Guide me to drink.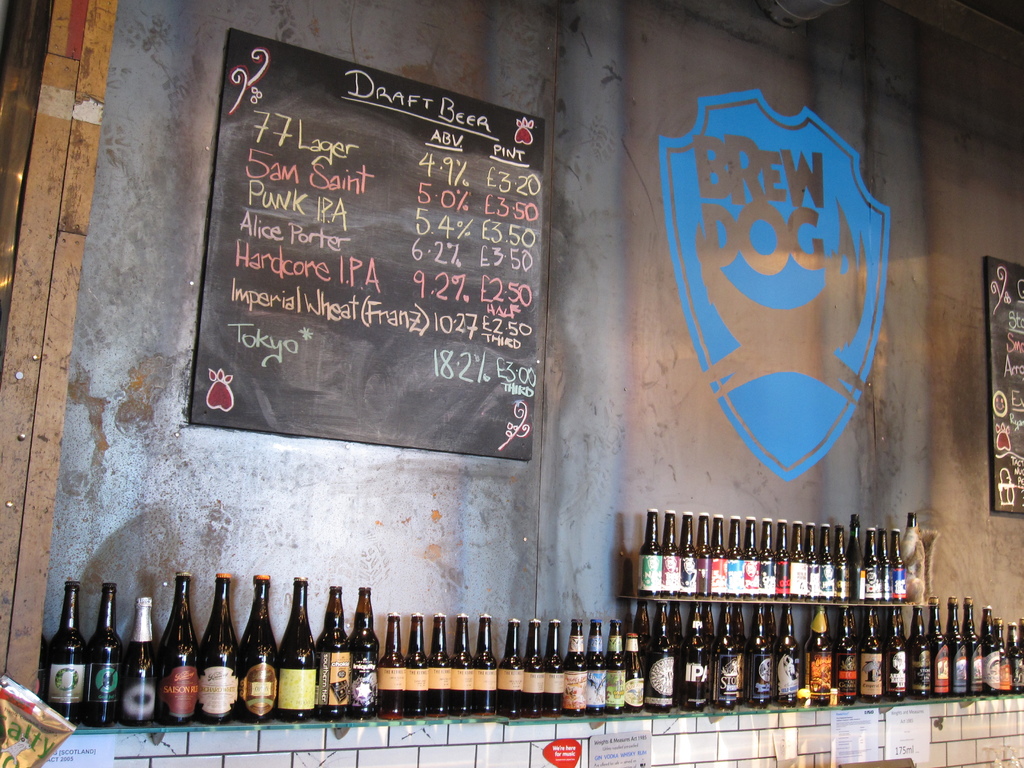
Guidance: {"x1": 621, "y1": 618, "x2": 641, "y2": 721}.
